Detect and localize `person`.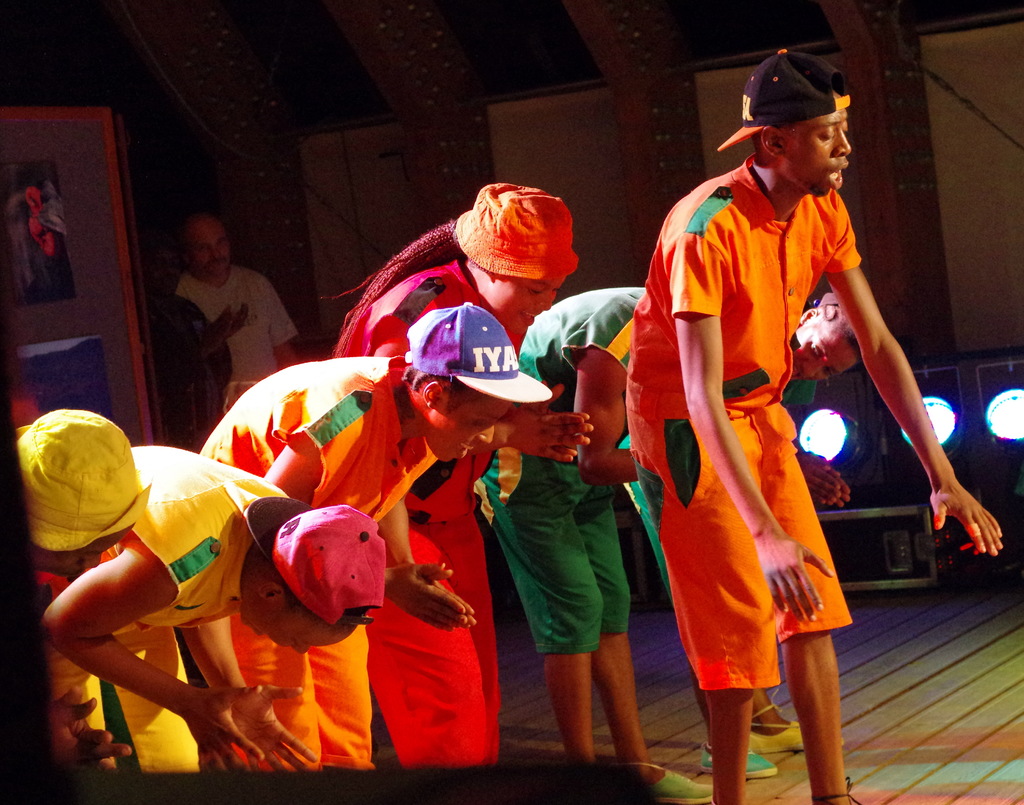
Localized at x1=200, y1=300, x2=552, y2=760.
